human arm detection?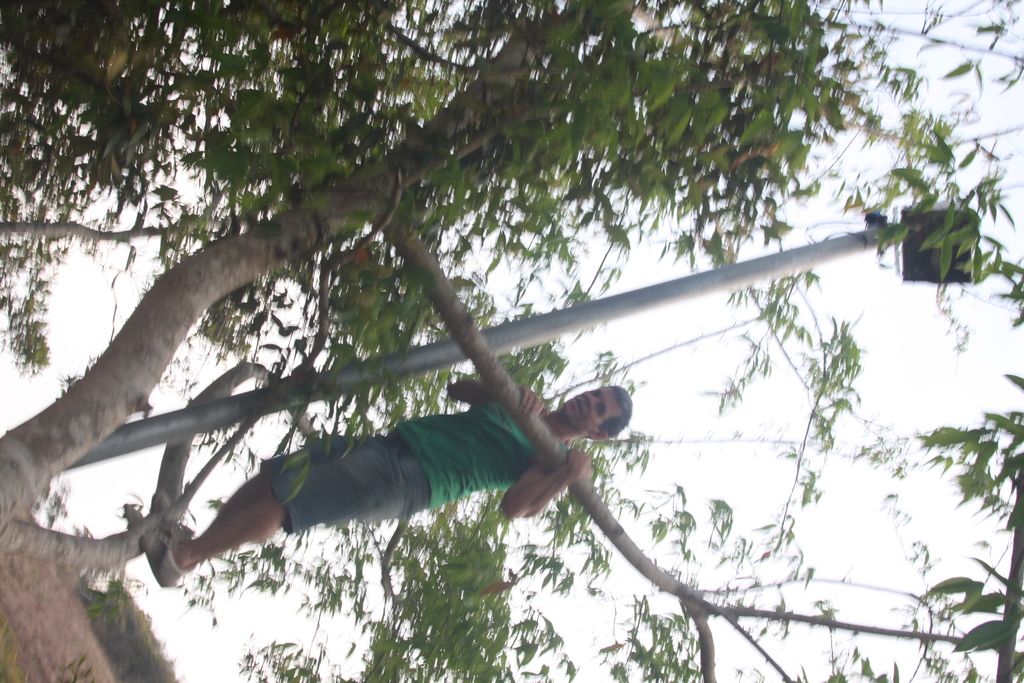
497/443/590/518
